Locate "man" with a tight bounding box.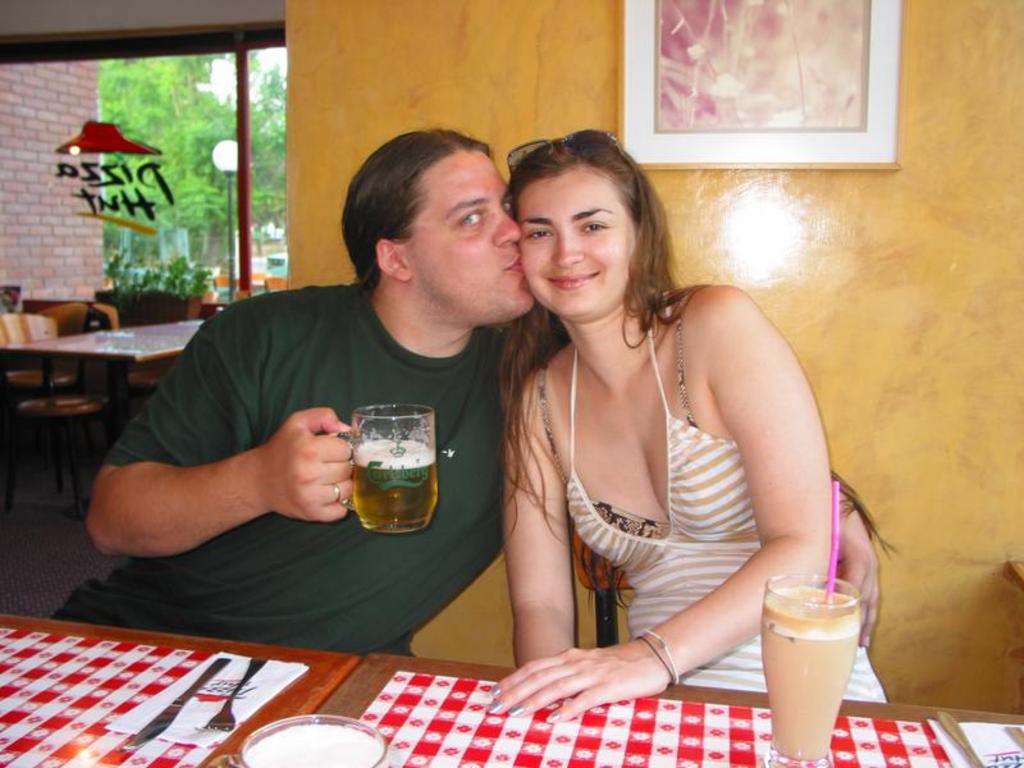
select_region(78, 169, 568, 590).
